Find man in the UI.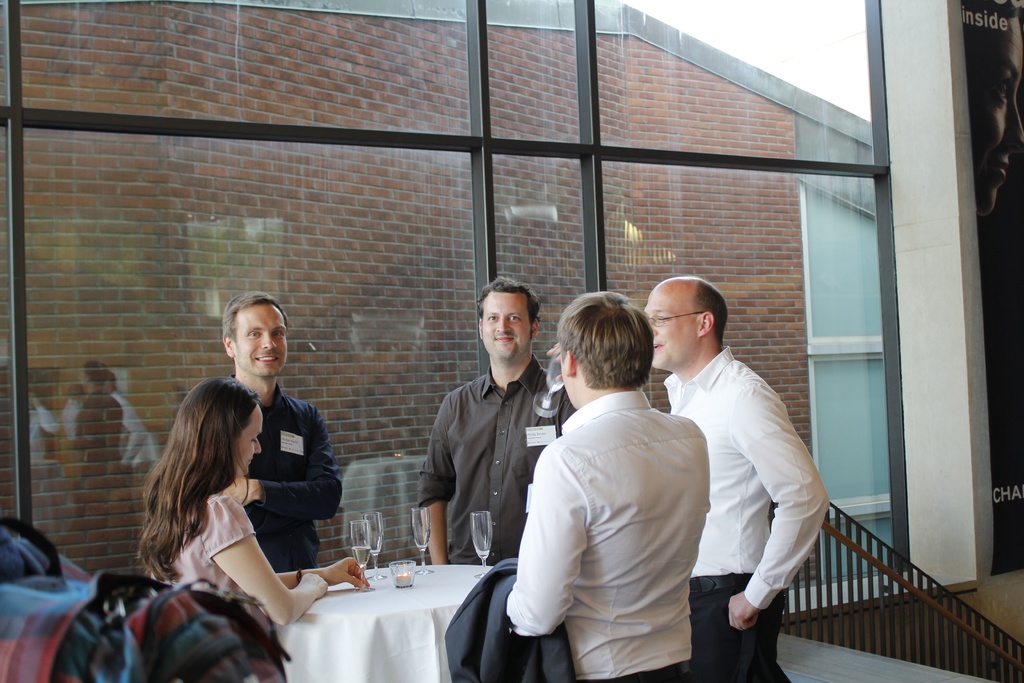
UI element at (652, 264, 836, 675).
